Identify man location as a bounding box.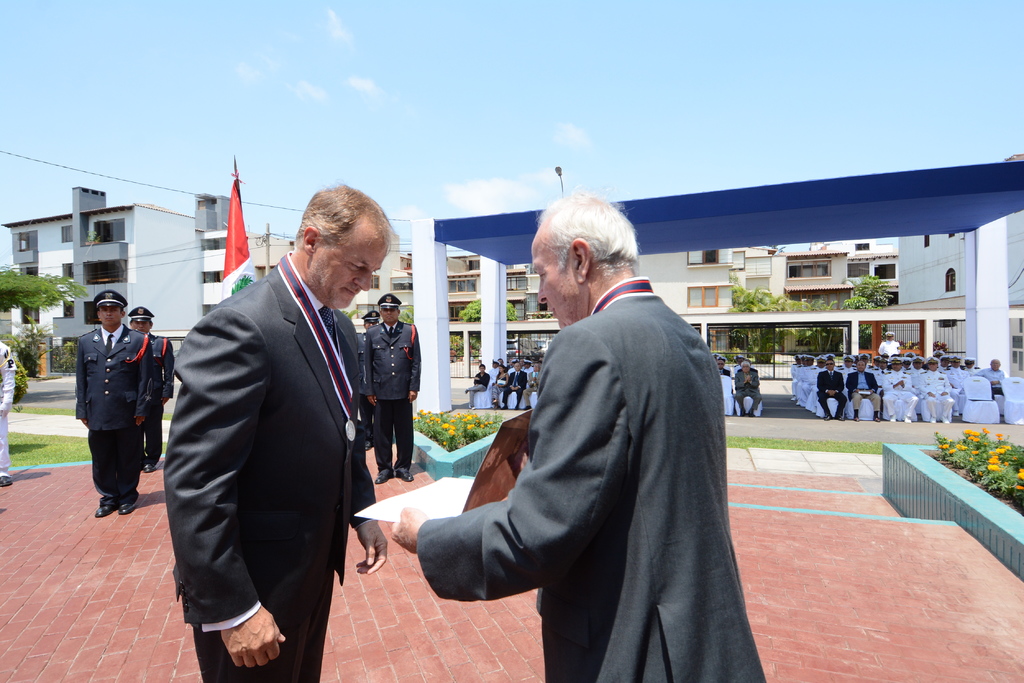
crop(362, 291, 421, 484).
